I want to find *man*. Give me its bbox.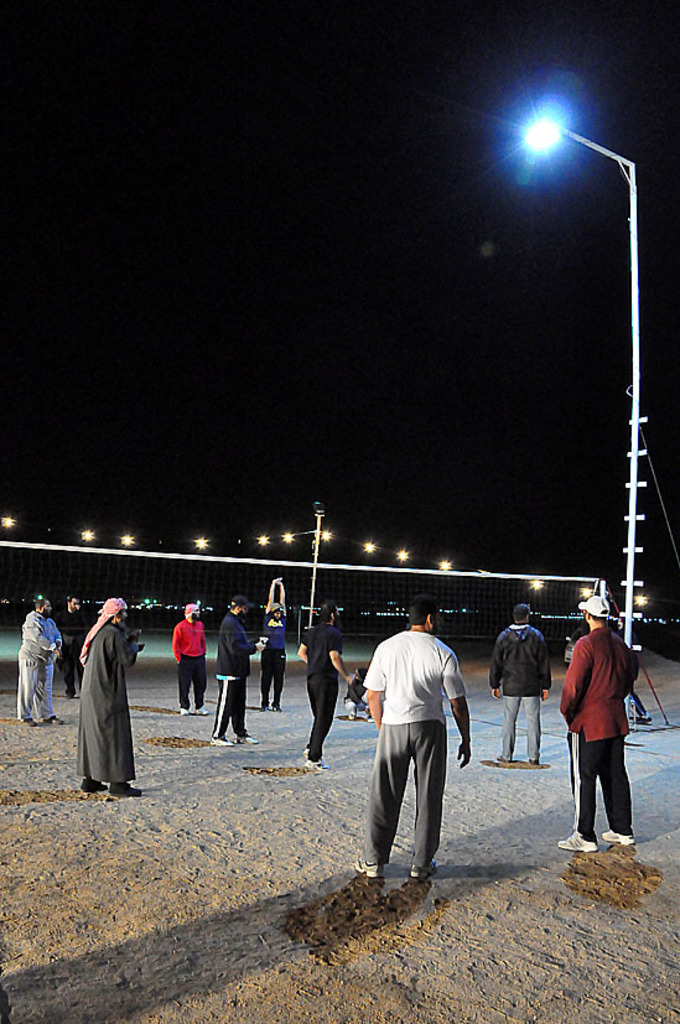
266 565 296 718.
